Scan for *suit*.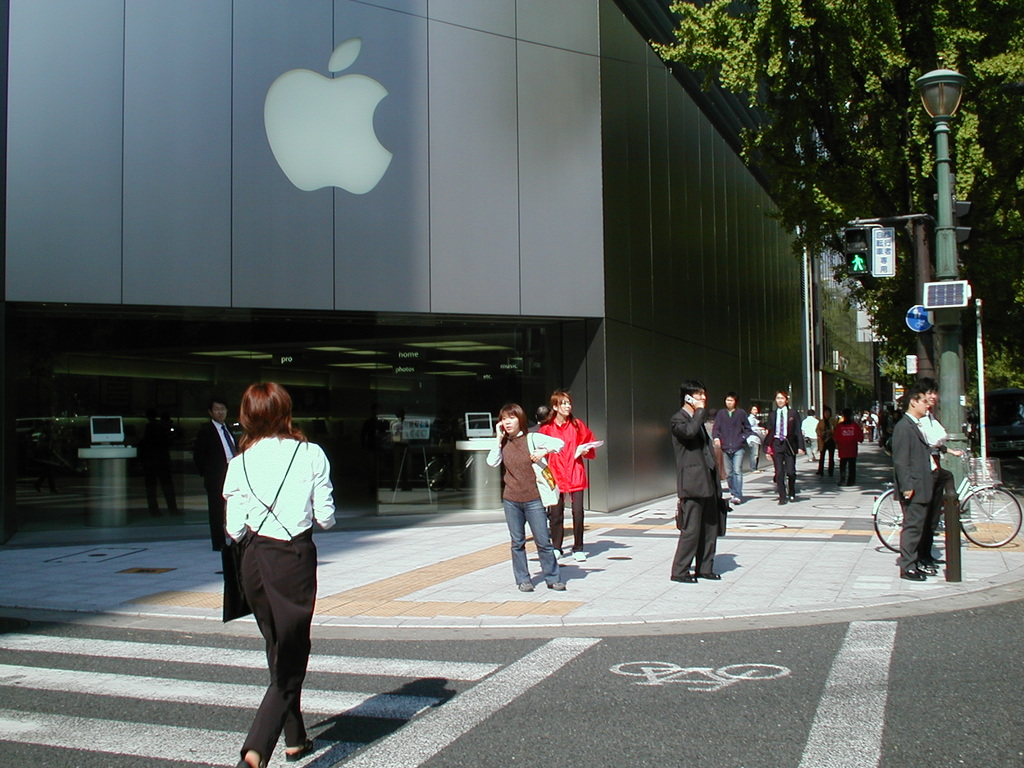
Scan result: [x1=892, y1=411, x2=934, y2=571].
